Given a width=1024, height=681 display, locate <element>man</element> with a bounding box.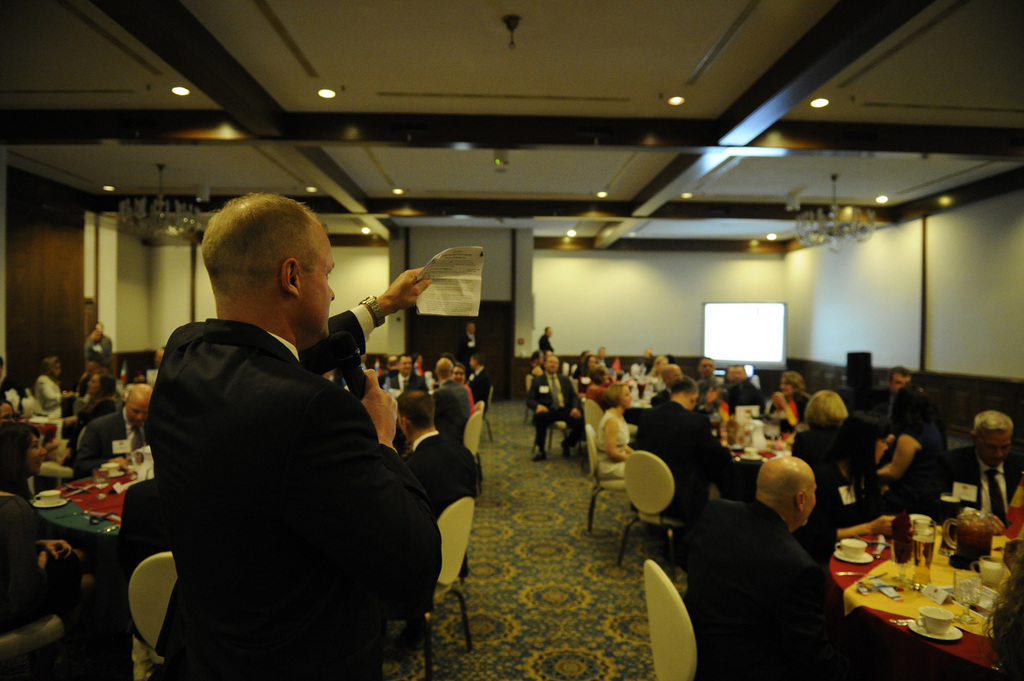
Located: BBox(526, 358, 582, 461).
